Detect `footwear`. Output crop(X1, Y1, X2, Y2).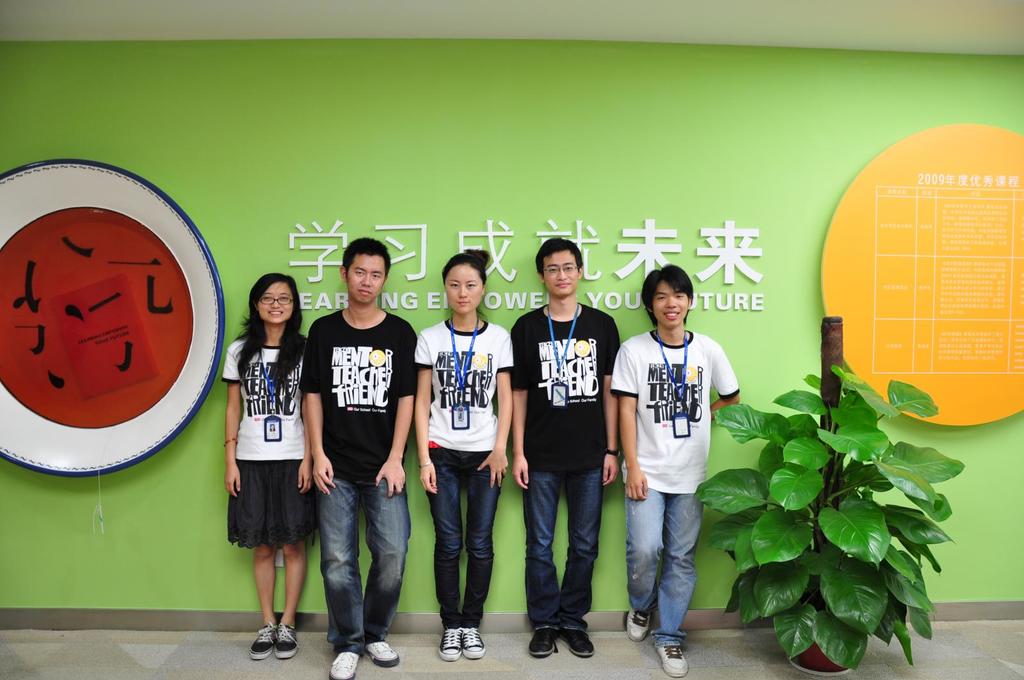
crop(252, 626, 279, 657).
